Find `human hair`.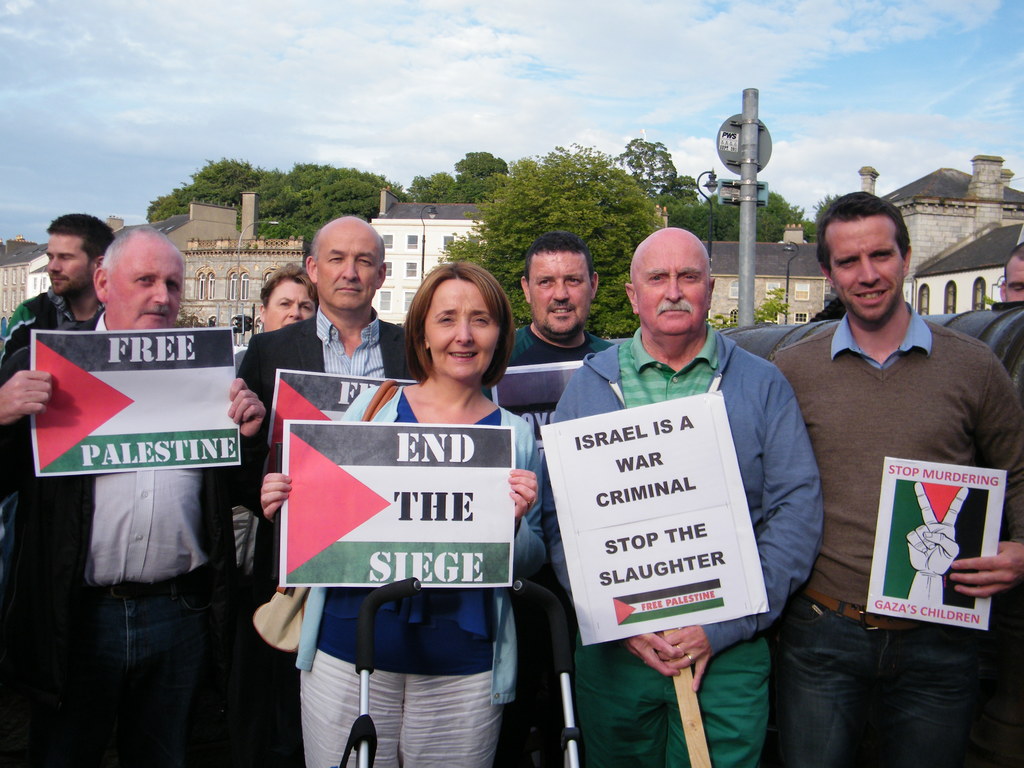
bbox=(46, 210, 117, 263).
